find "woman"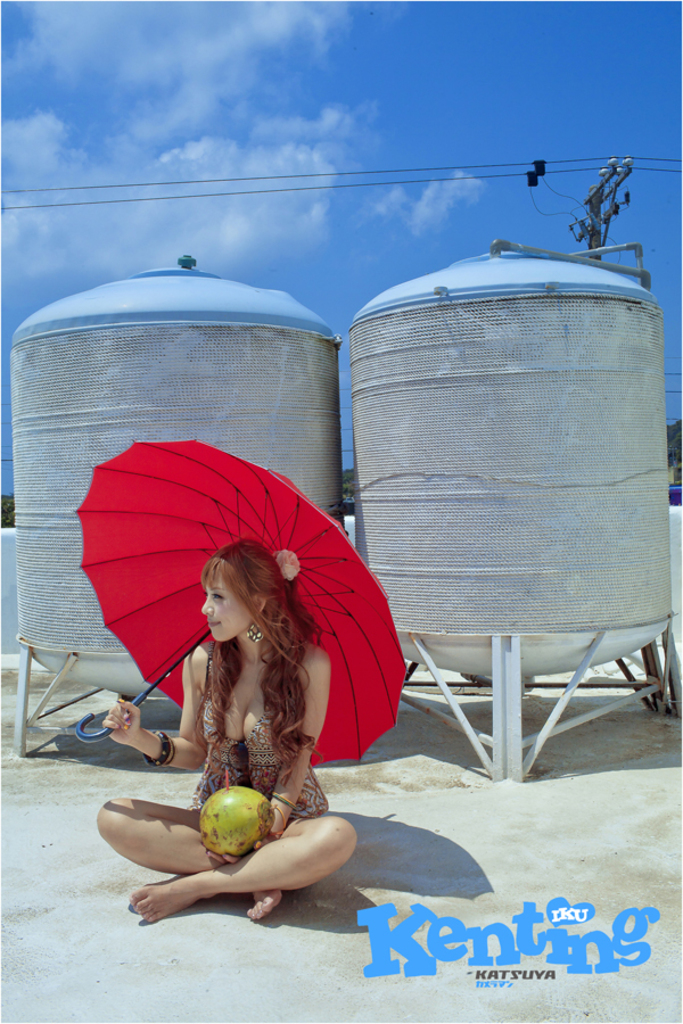
(80,520,378,932)
